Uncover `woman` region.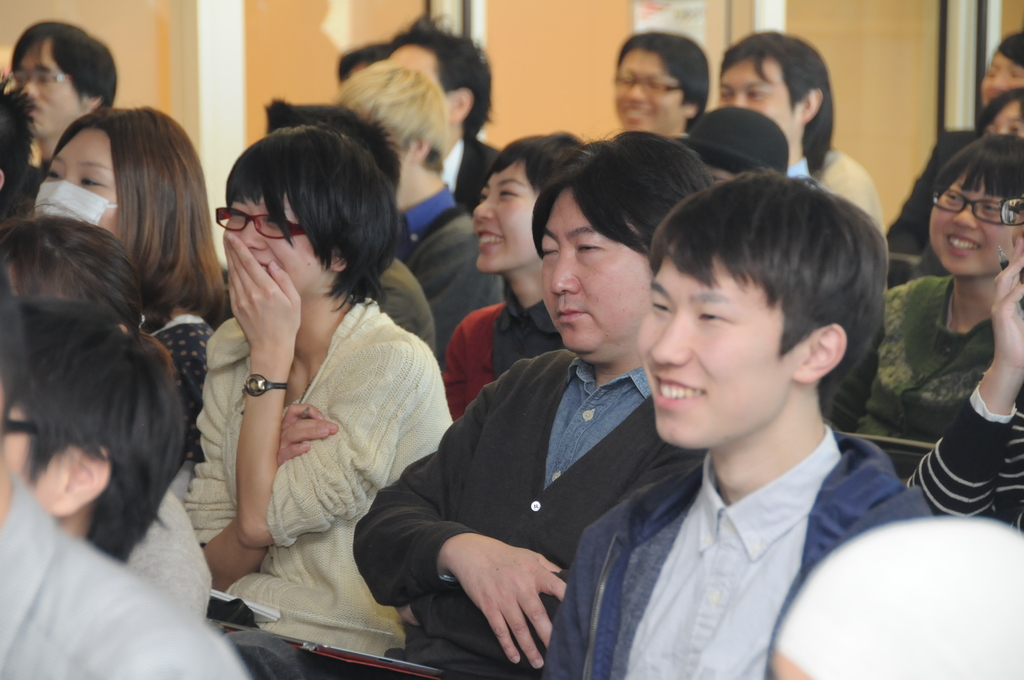
Uncovered: box=[842, 135, 1023, 477].
